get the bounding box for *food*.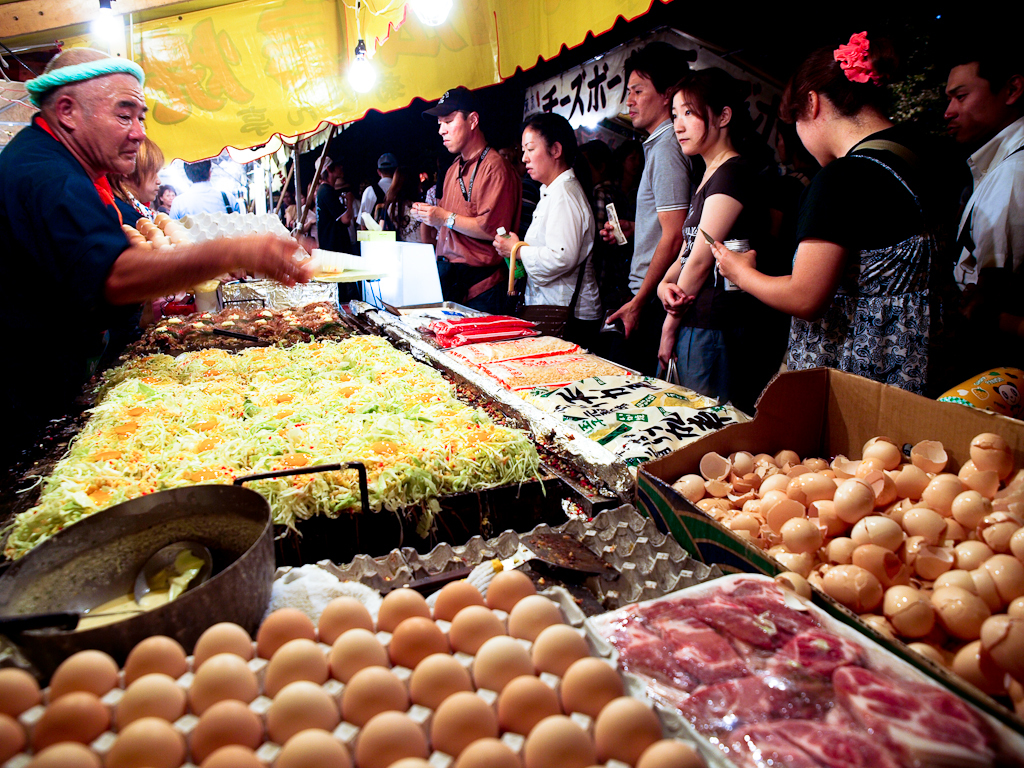
[452,734,523,767].
